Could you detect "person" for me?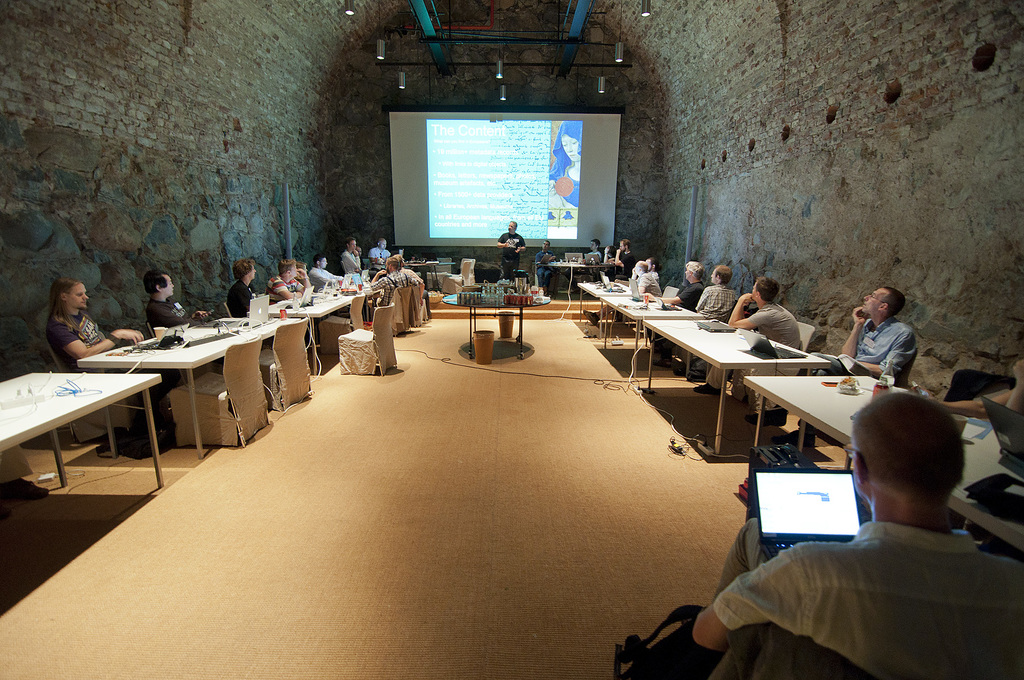
Detection result: pyautogui.locateOnScreen(611, 233, 637, 276).
